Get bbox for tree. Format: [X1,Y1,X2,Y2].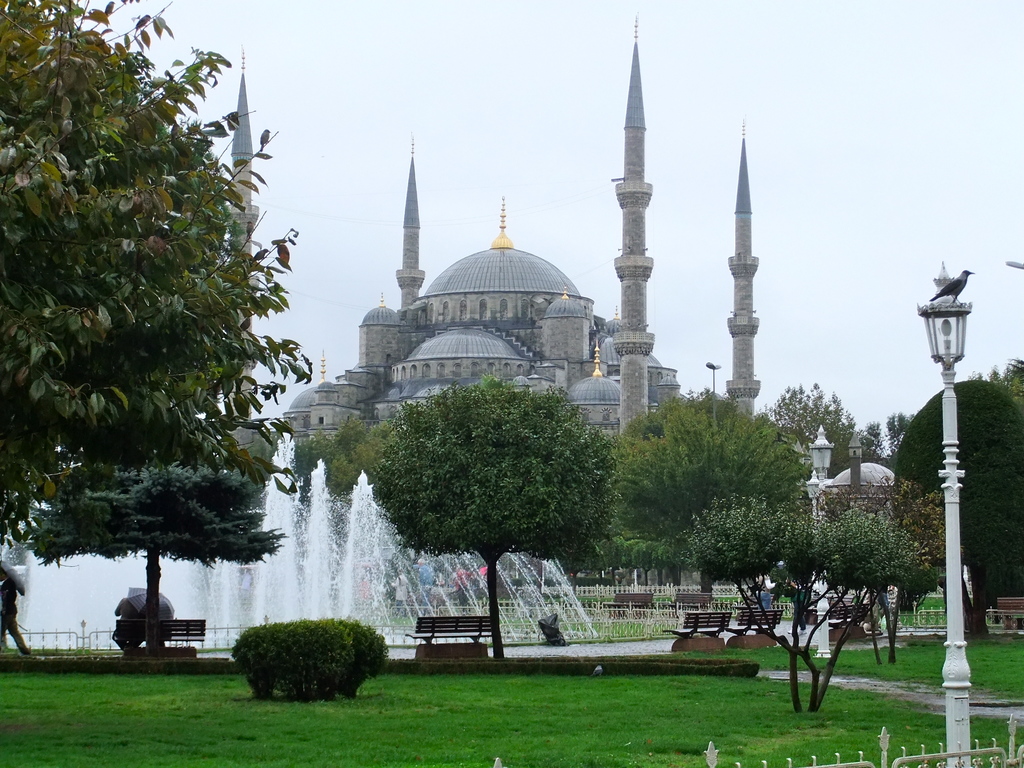
[353,364,614,657].
